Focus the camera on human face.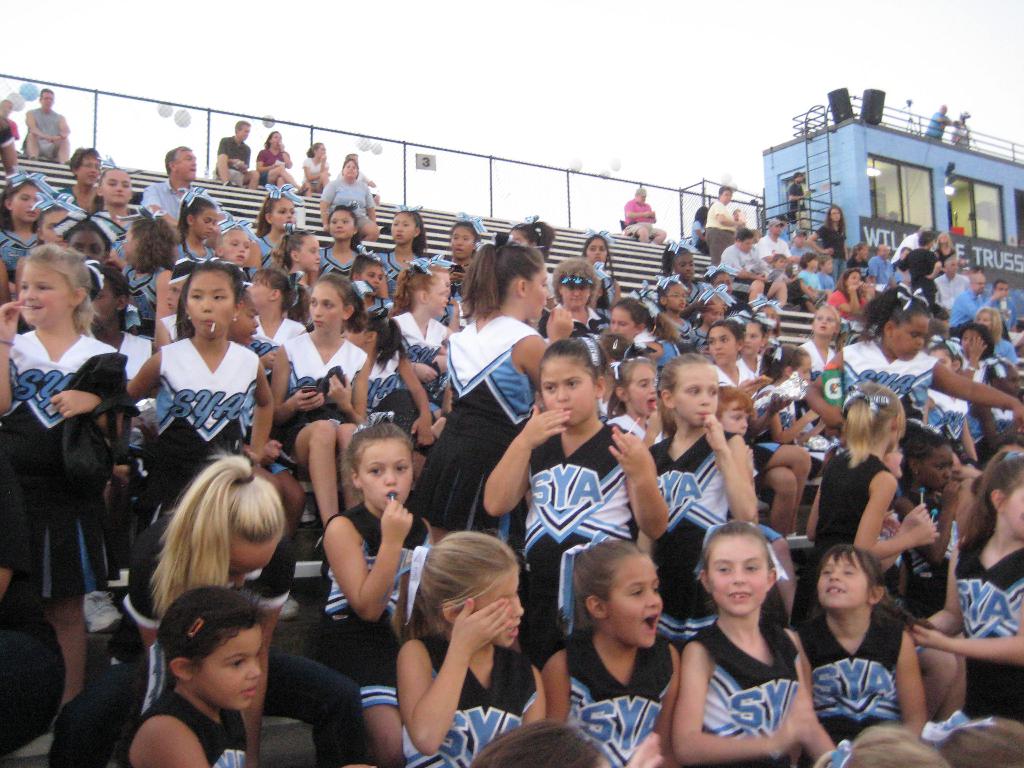
Focus region: select_region(890, 321, 928, 355).
